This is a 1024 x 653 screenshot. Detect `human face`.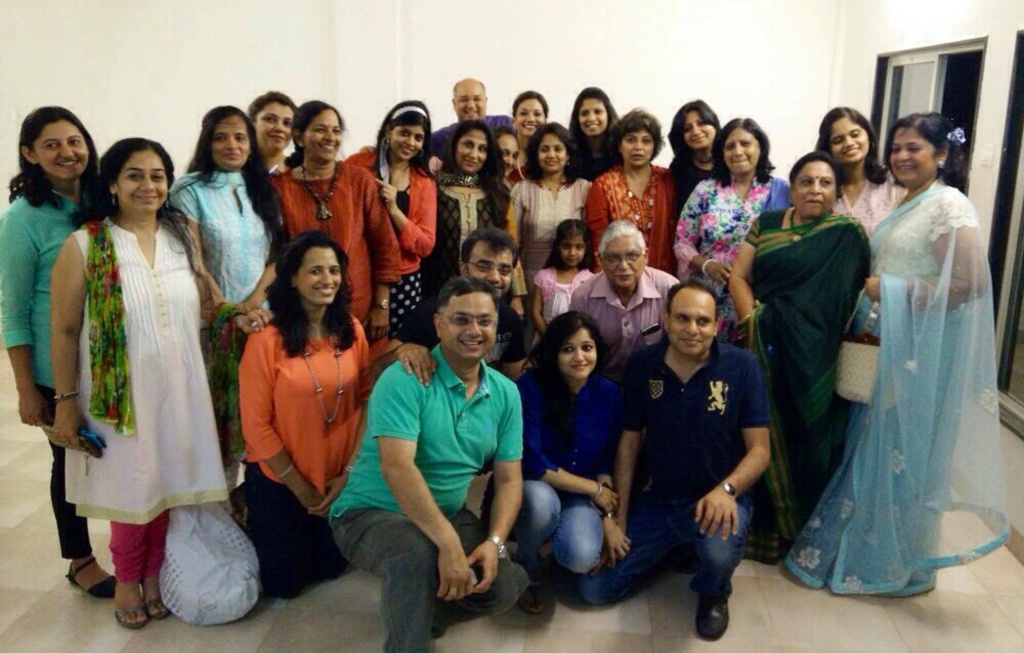
l=561, t=331, r=602, b=383.
